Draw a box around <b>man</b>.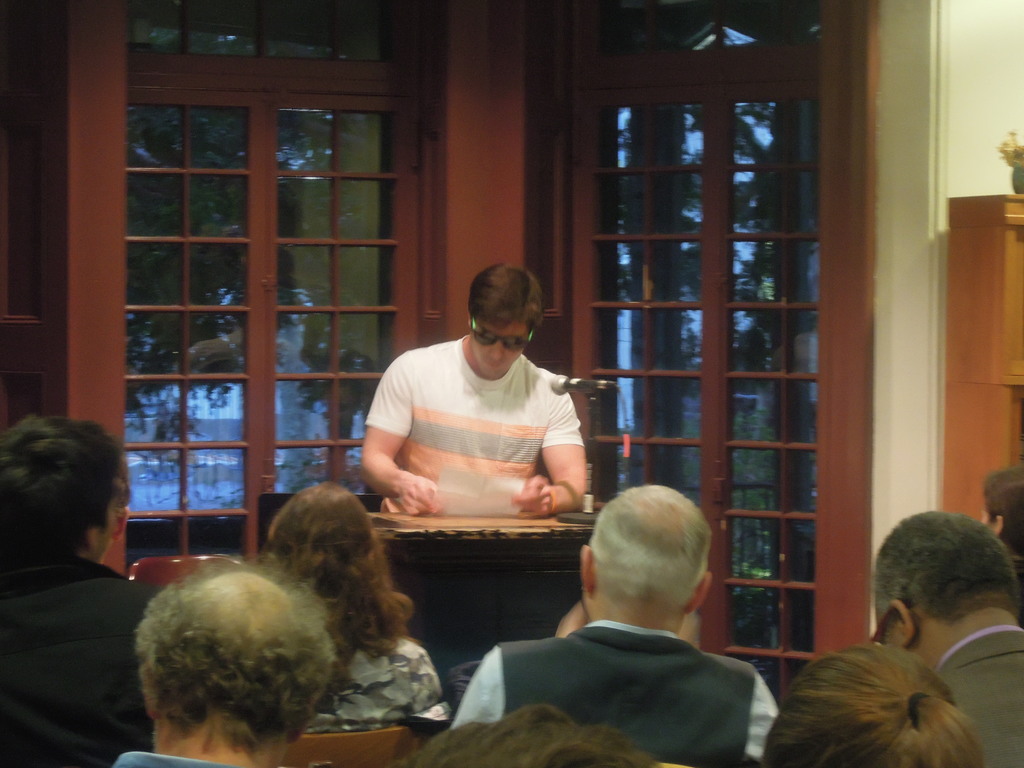
x1=449 y1=490 x2=781 y2=767.
